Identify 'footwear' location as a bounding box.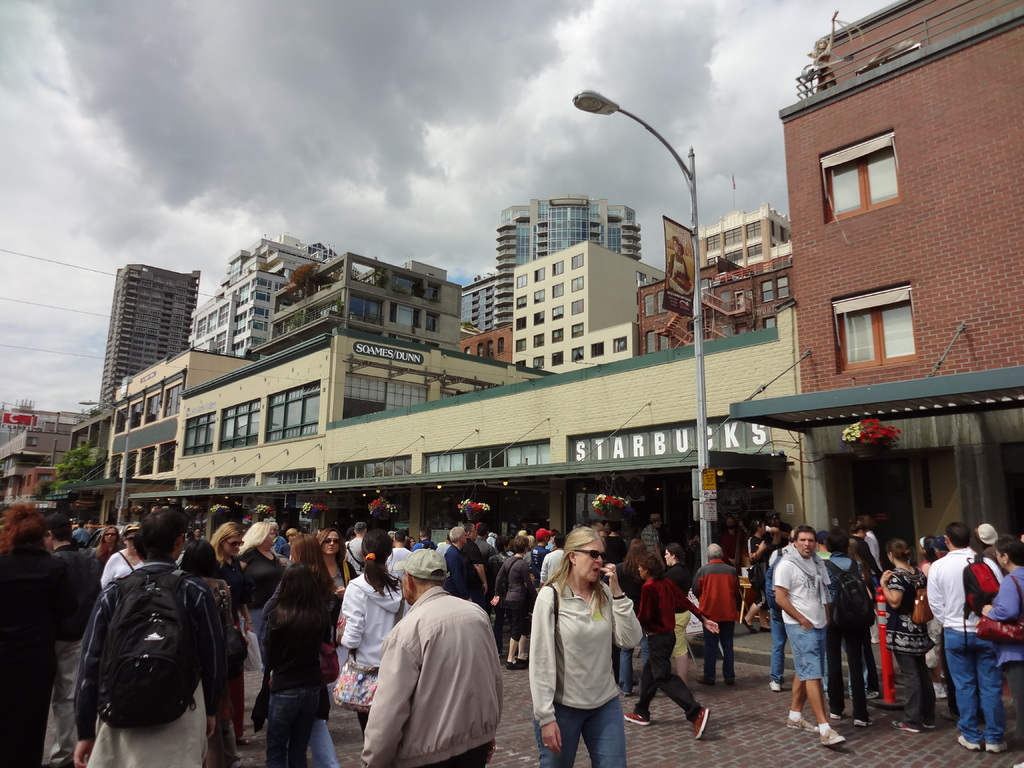
bbox=[722, 676, 734, 687].
